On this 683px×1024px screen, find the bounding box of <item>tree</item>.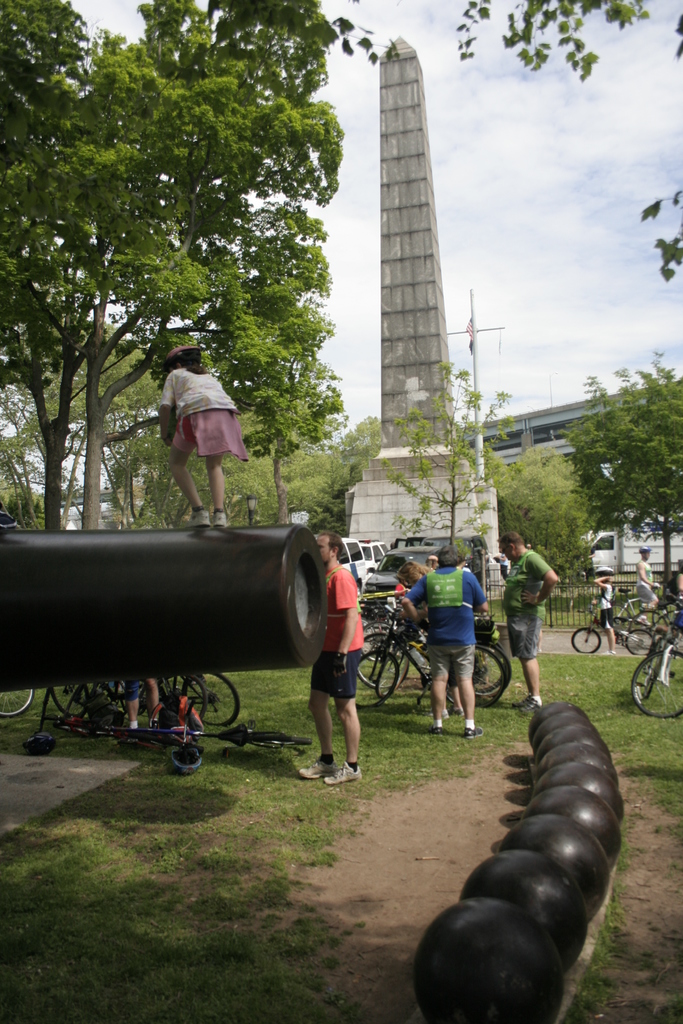
Bounding box: 564/362/682/594.
